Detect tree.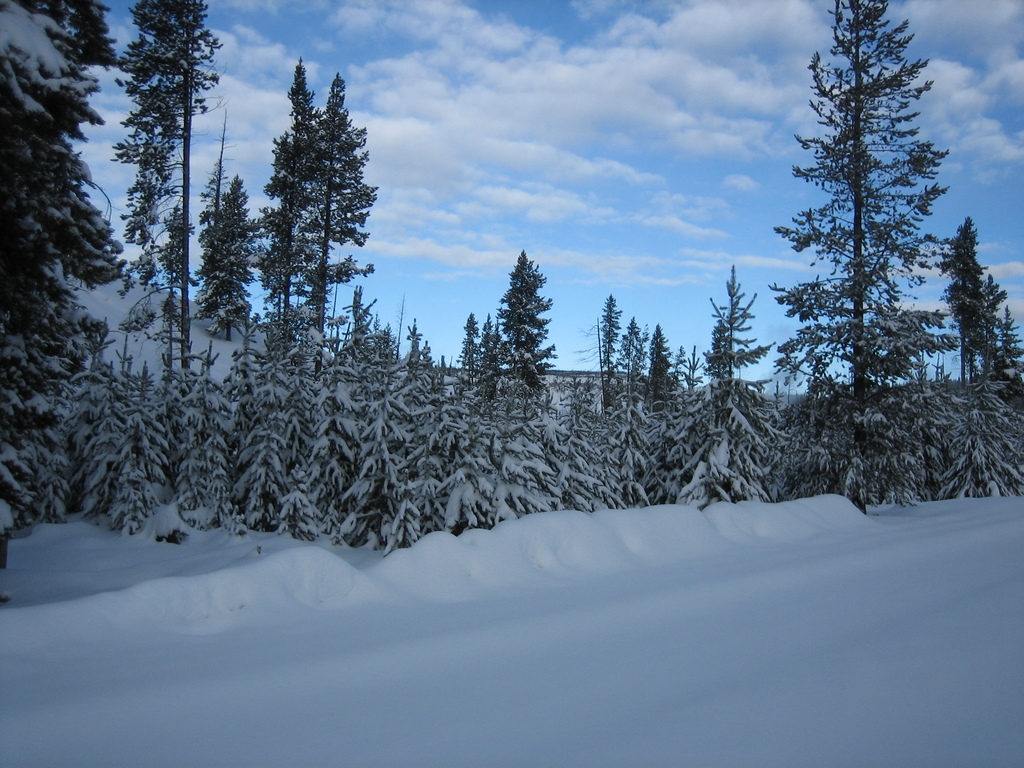
Detected at 931 217 998 399.
